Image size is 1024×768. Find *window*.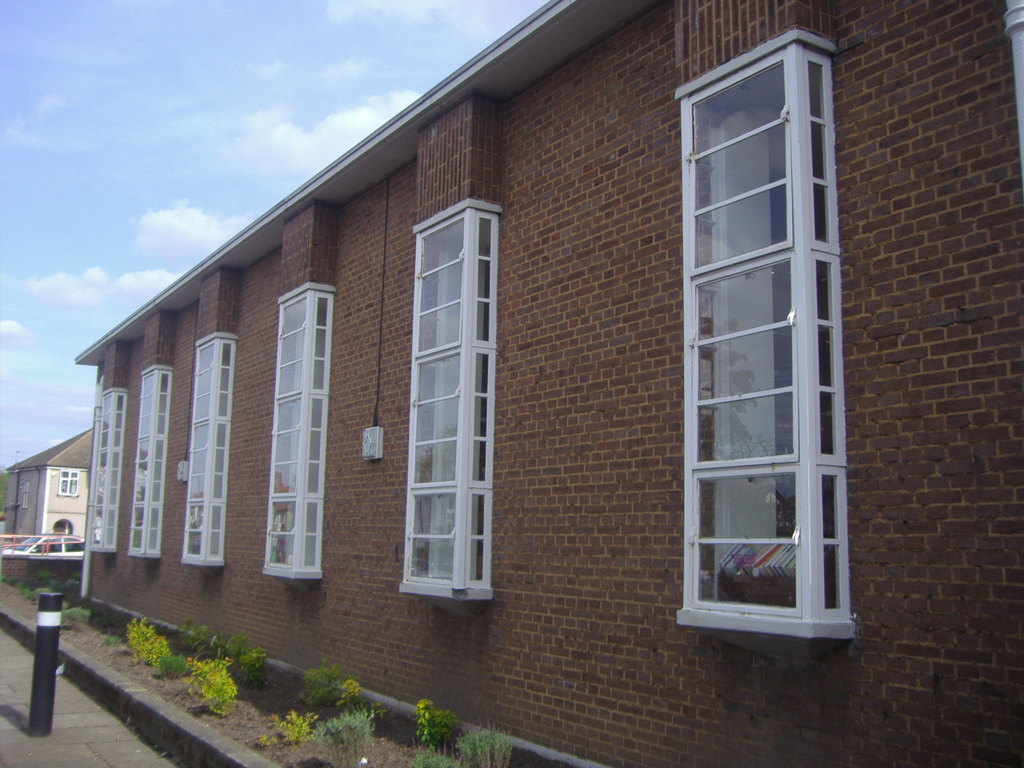
{"x1": 399, "y1": 213, "x2": 500, "y2": 605}.
